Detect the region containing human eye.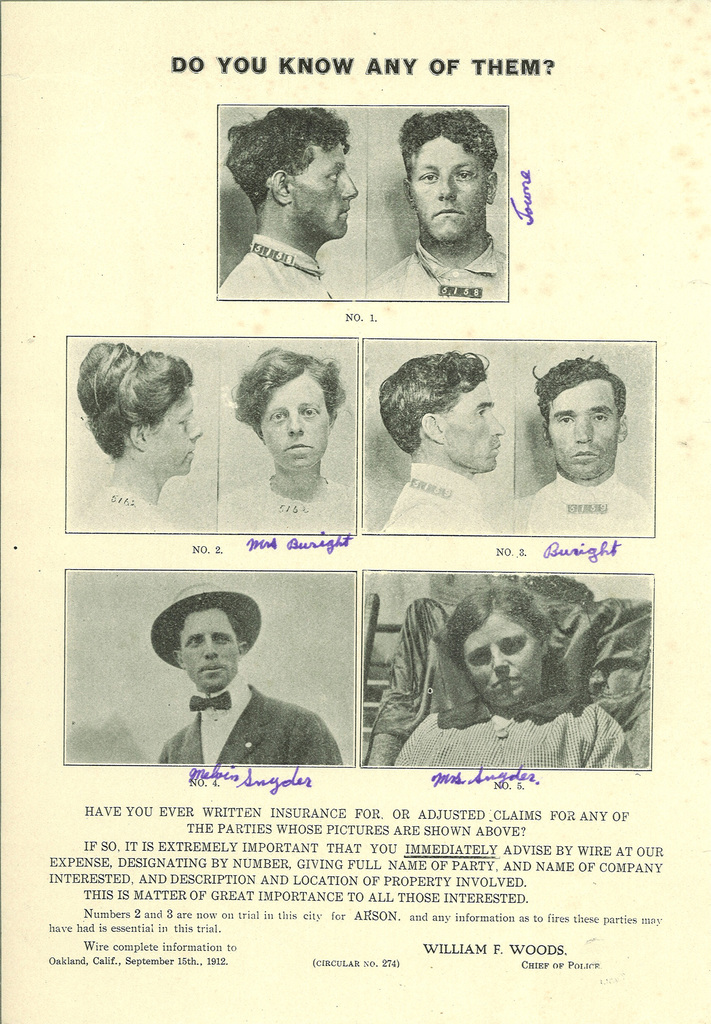
Rect(185, 637, 203, 647).
